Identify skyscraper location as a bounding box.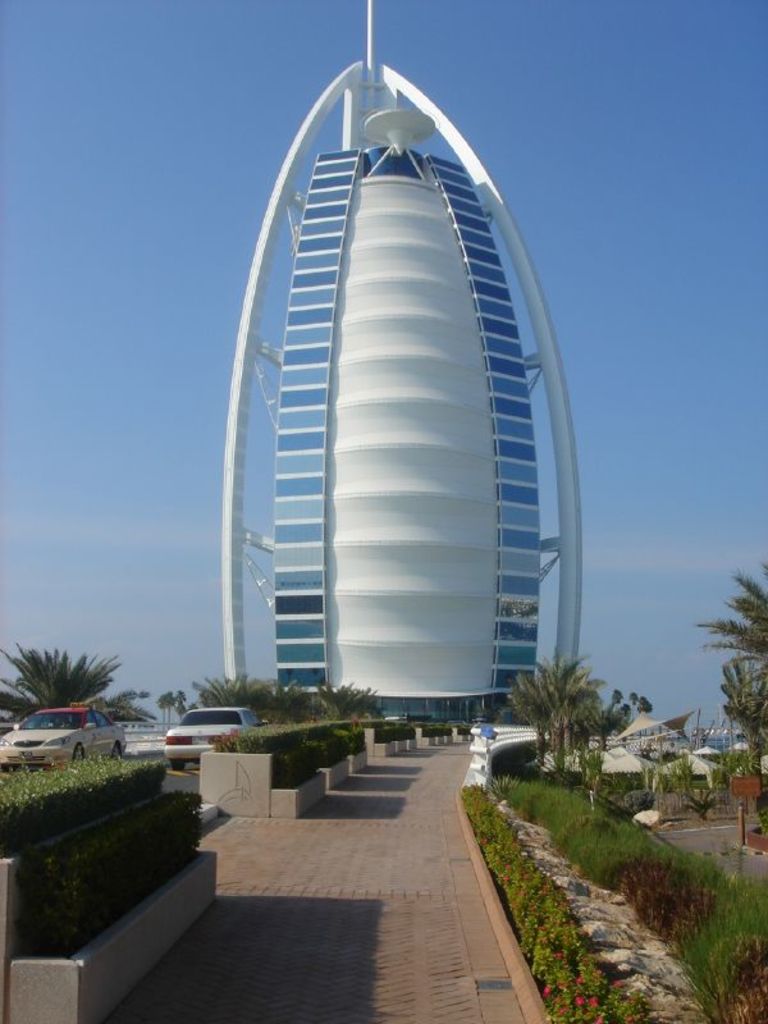
bbox(198, 0, 593, 732).
